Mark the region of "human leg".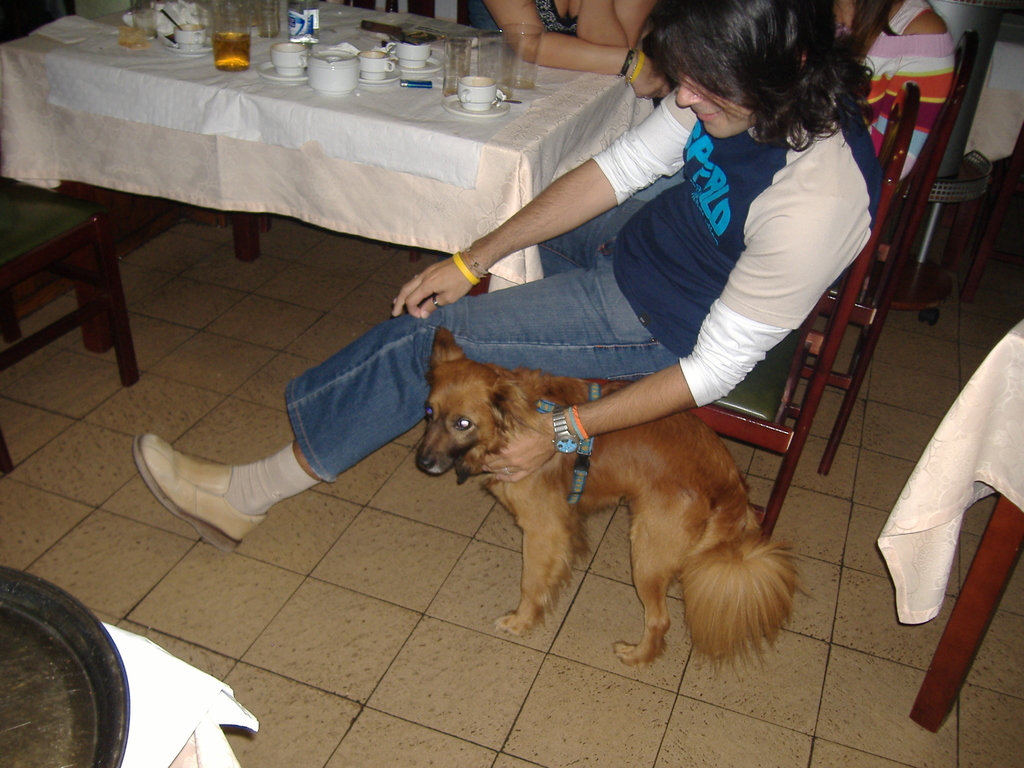
Region: region(131, 262, 682, 560).
